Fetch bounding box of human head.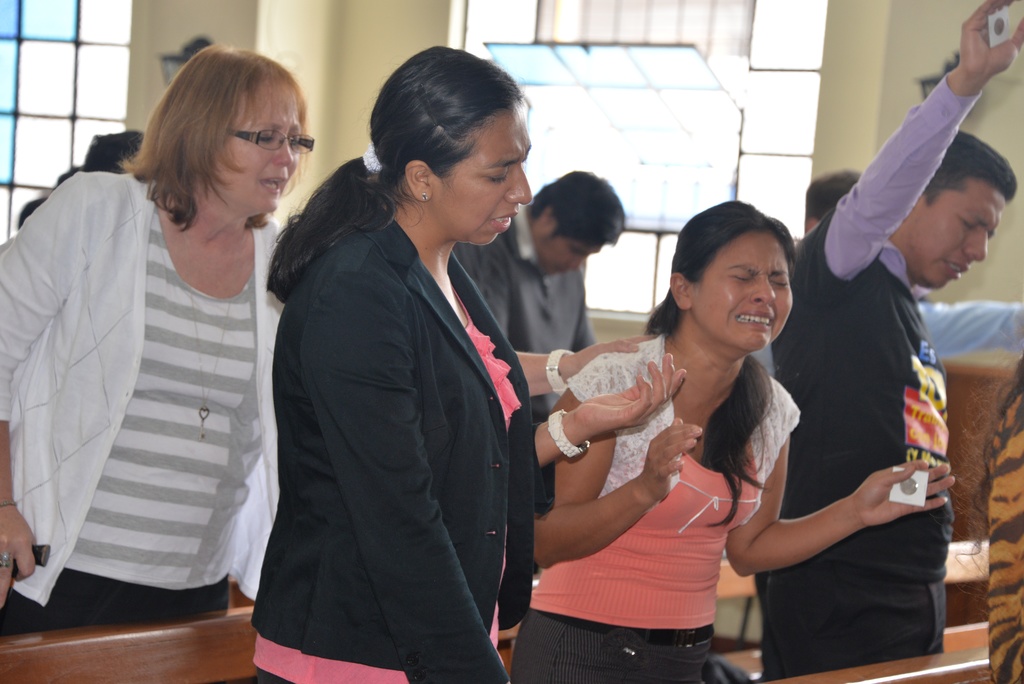
Bbox: <region>682, 200, 797, 335</region>.
